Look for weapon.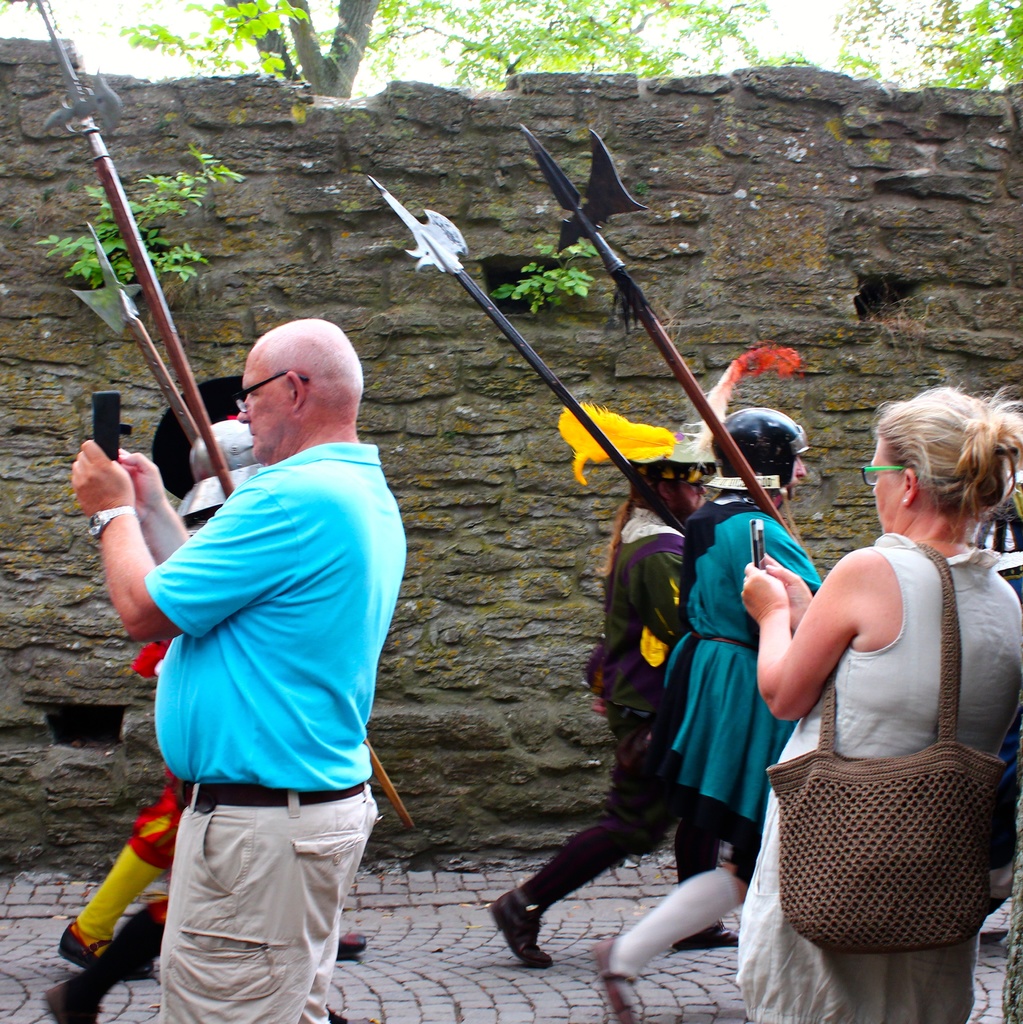
Found: l=362, t=173, r=679, b=526.
